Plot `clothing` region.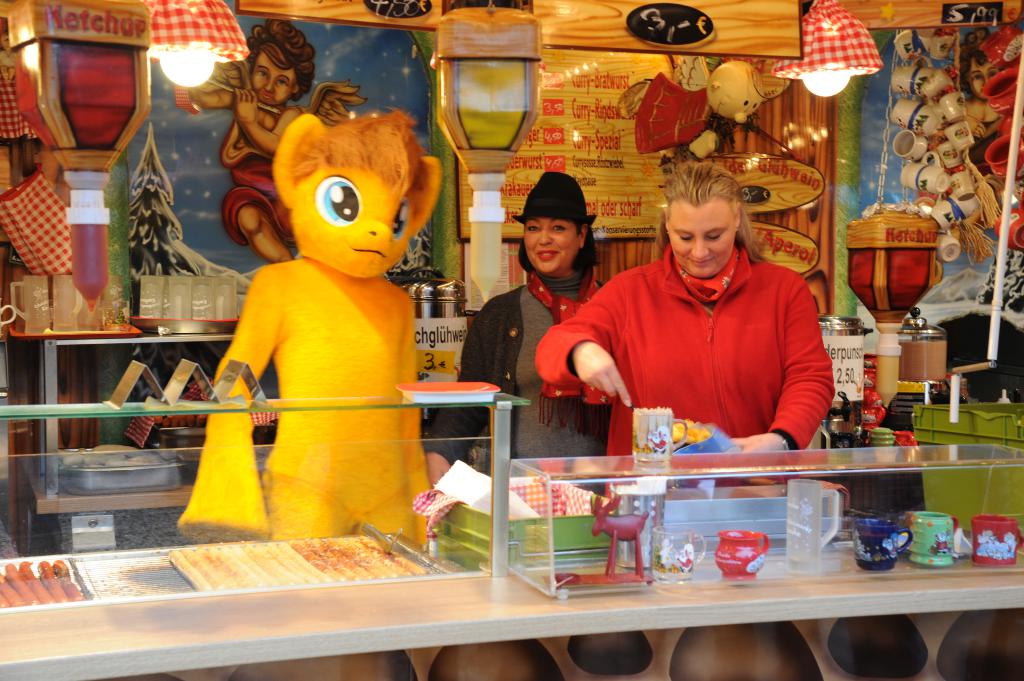
Plotted at [552, 248, 829, 446].
